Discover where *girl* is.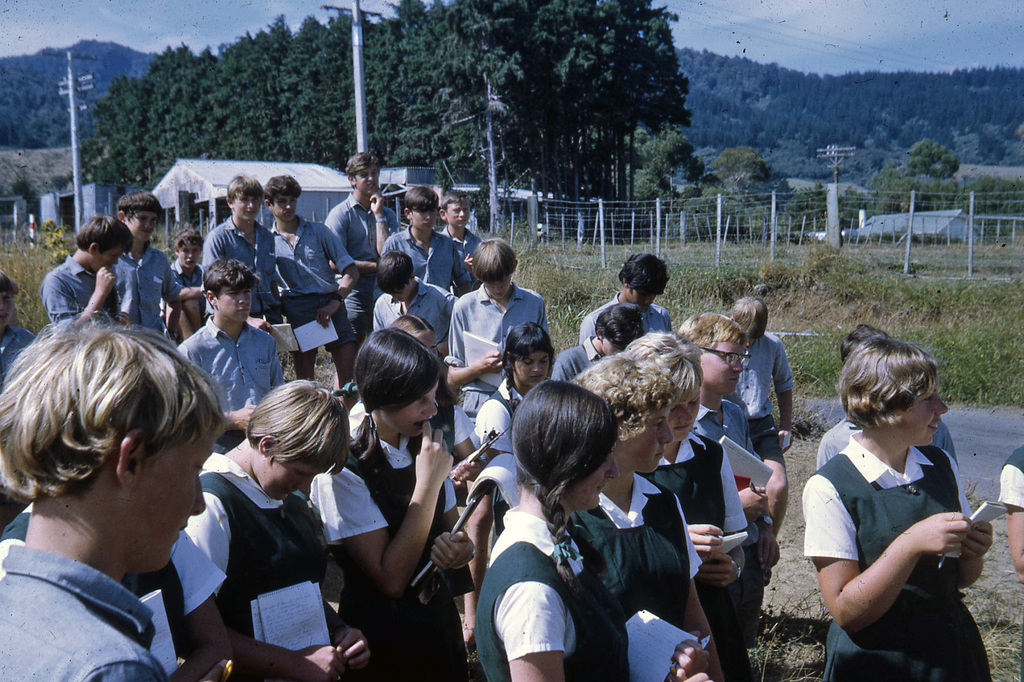
Discovered at [x1=800, y1=332, x2=993, y2=678].
